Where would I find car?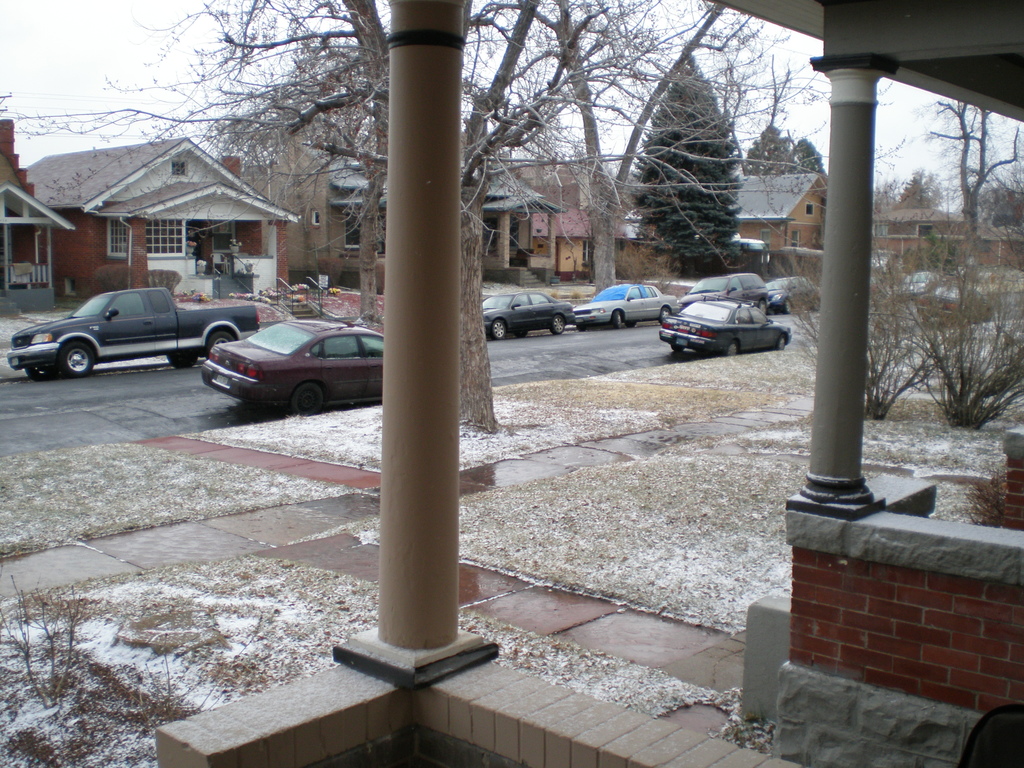
At (184, 312, 383, 414).
